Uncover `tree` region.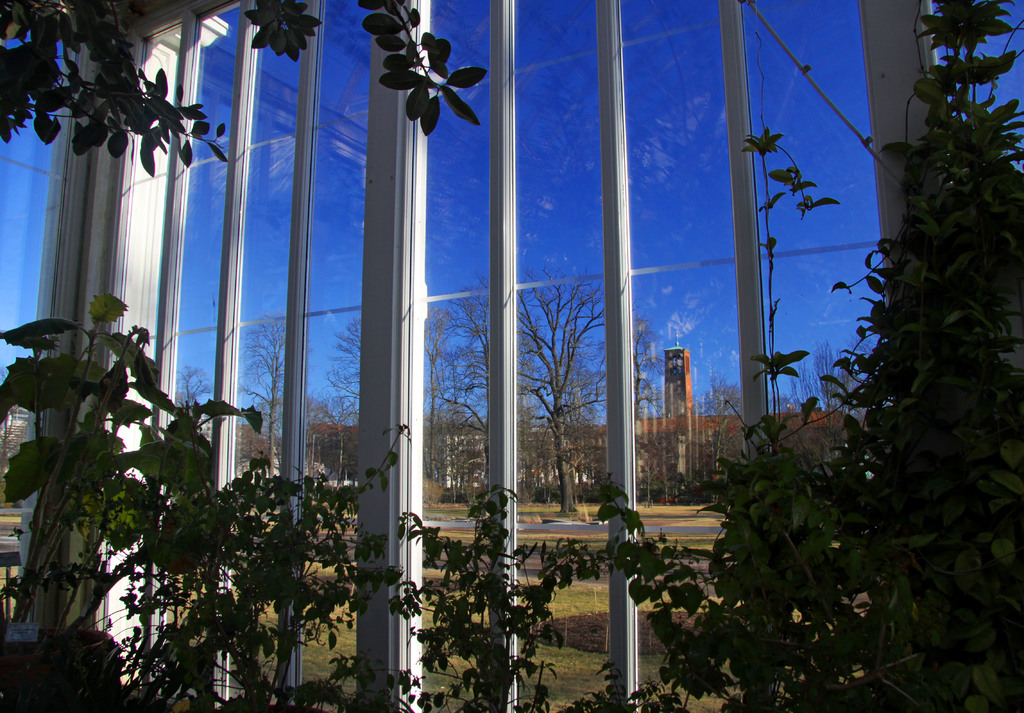
Uncovered: [485, 262, 624, 509].
